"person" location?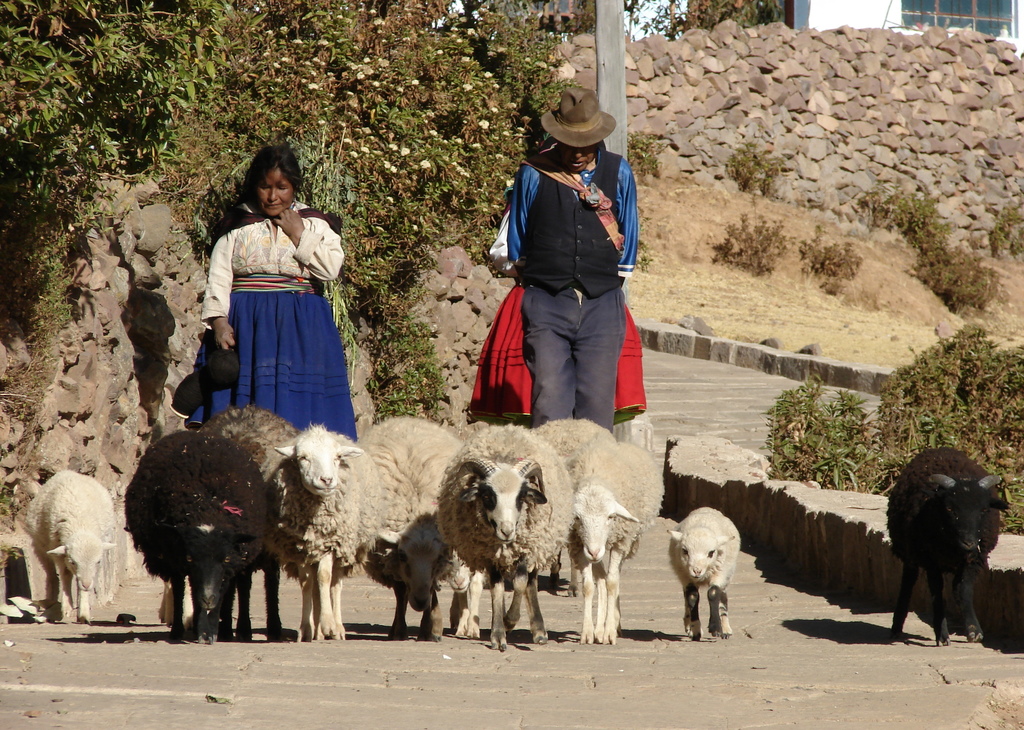
bbox=(175, 143, 359, 441)
